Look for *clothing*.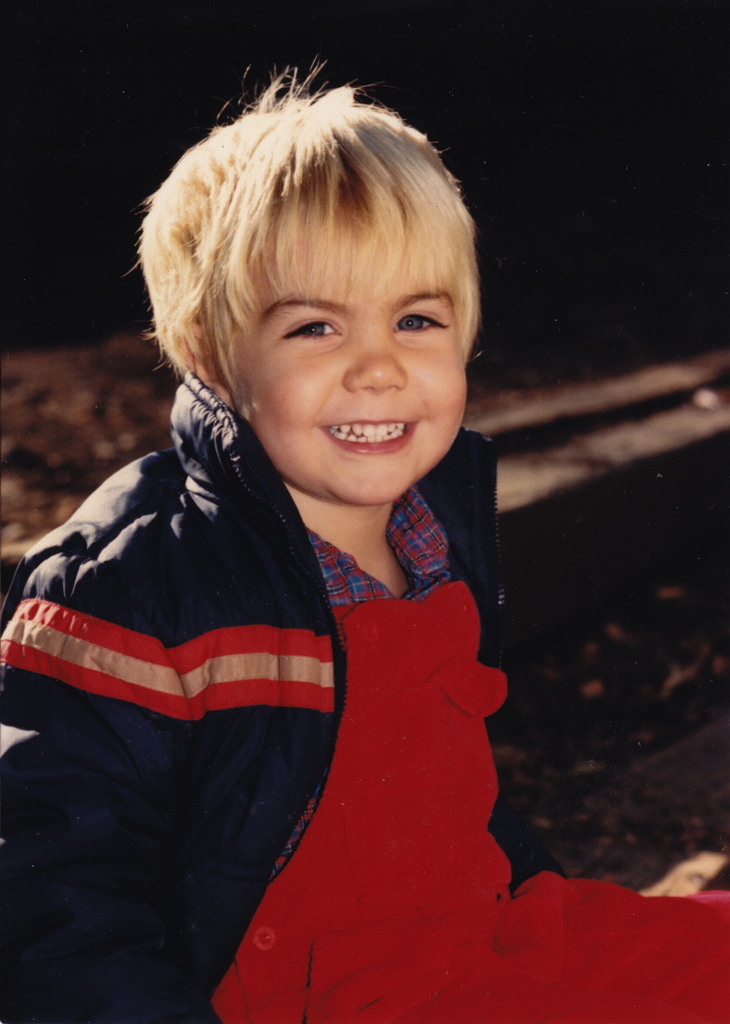
Found: l=12, t=70, r=729, b=1023.
